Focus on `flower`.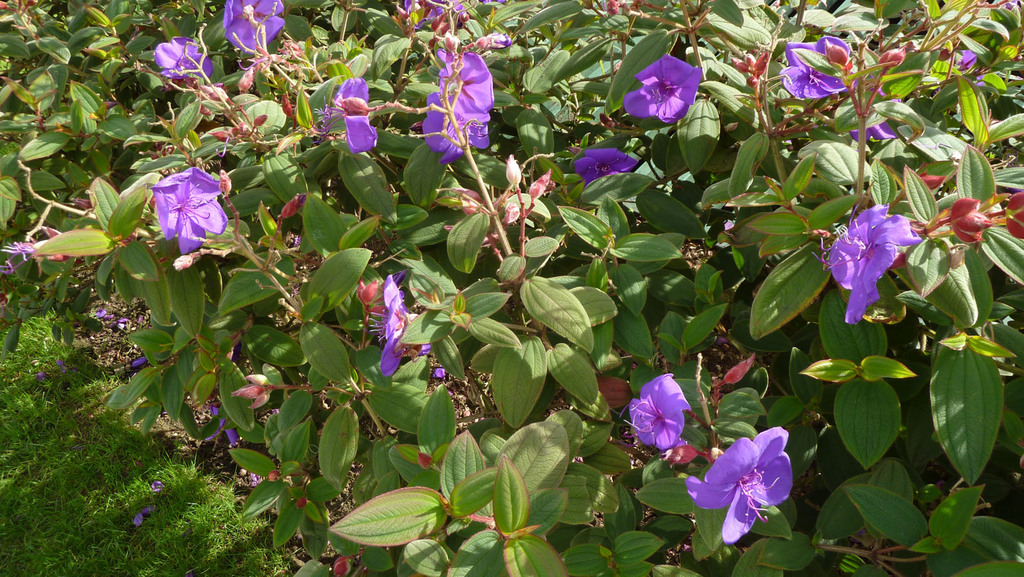
Focused at region(369, 269, 432, 379).
